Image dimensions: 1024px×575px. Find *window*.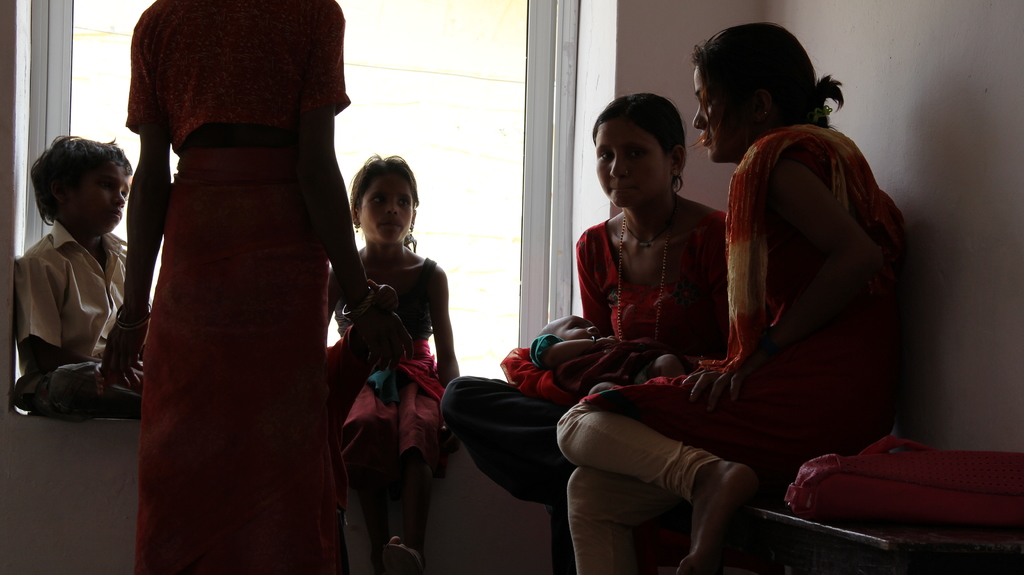
rect(15, 0, 580, 412).
